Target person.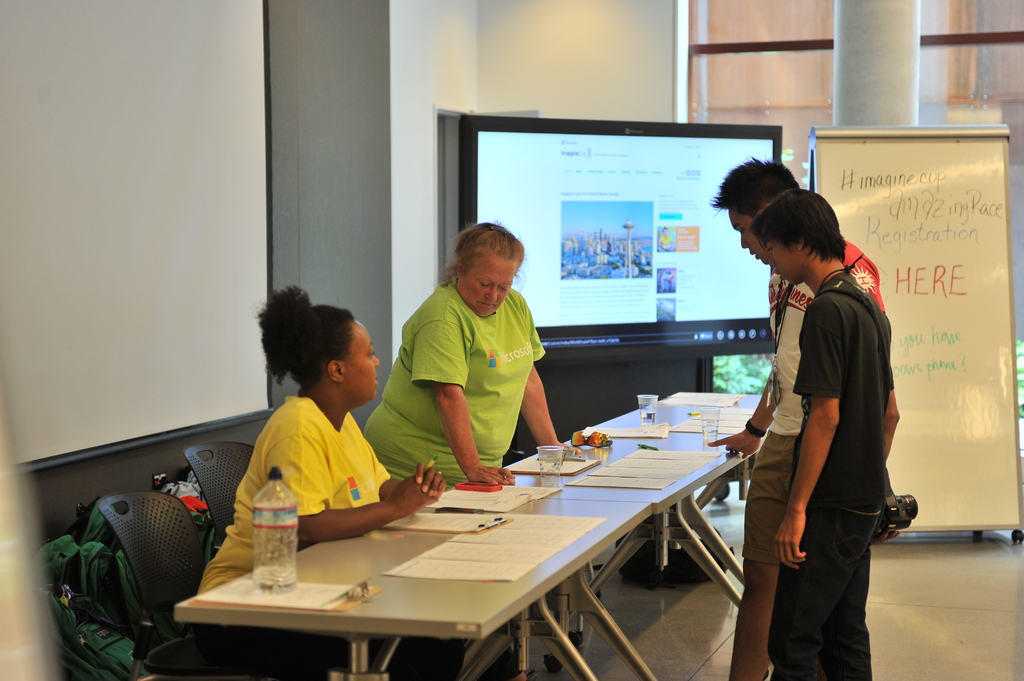
Target region: detection(712, 157, 874, 675).
